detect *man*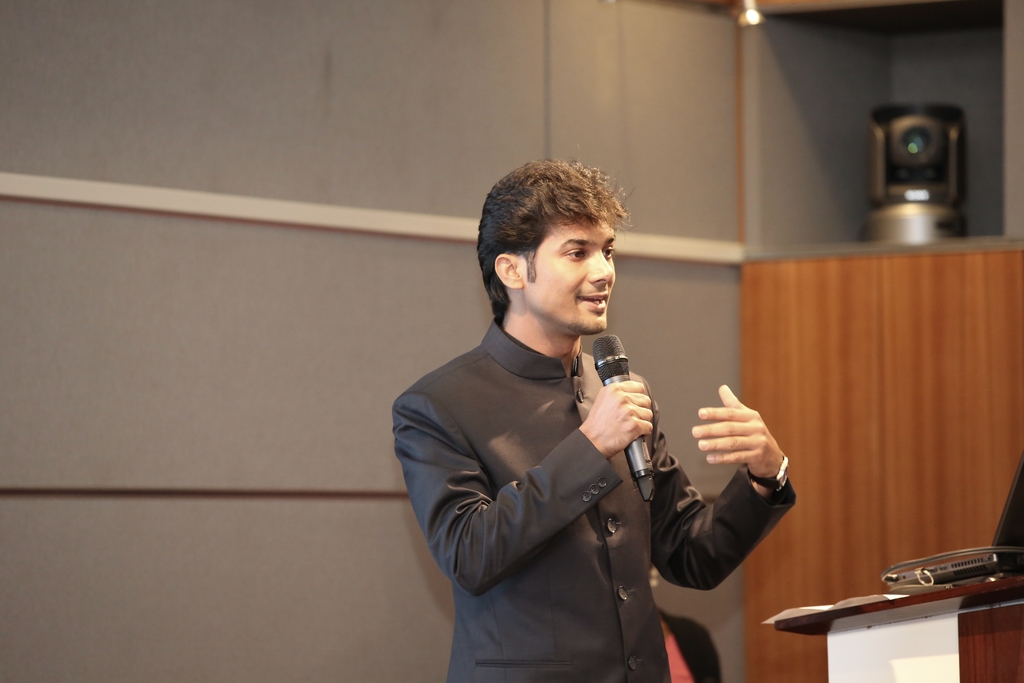
BBox(388, 161, 805, 682)
